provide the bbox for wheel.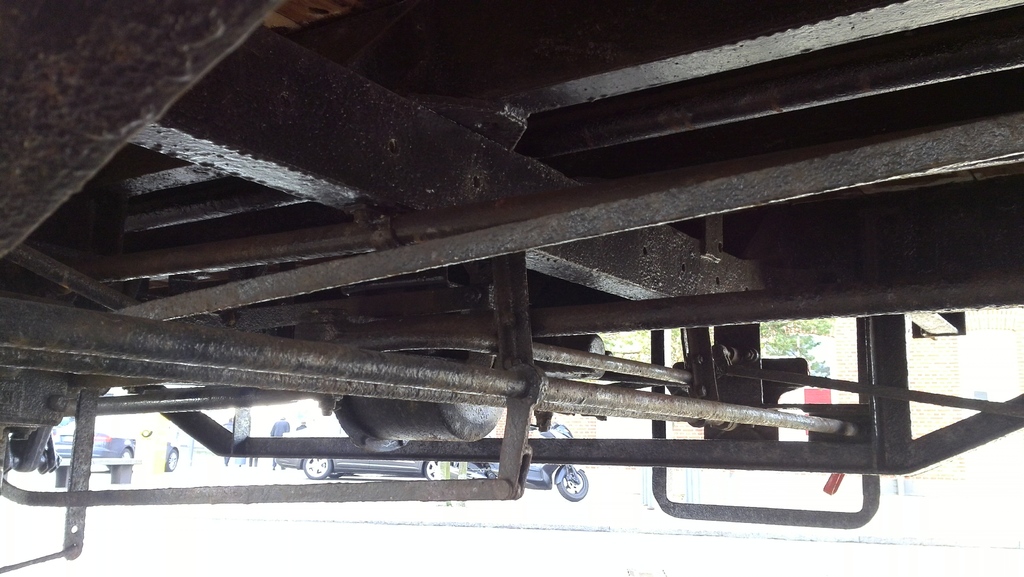
<box>425,459,445,487</box>.
